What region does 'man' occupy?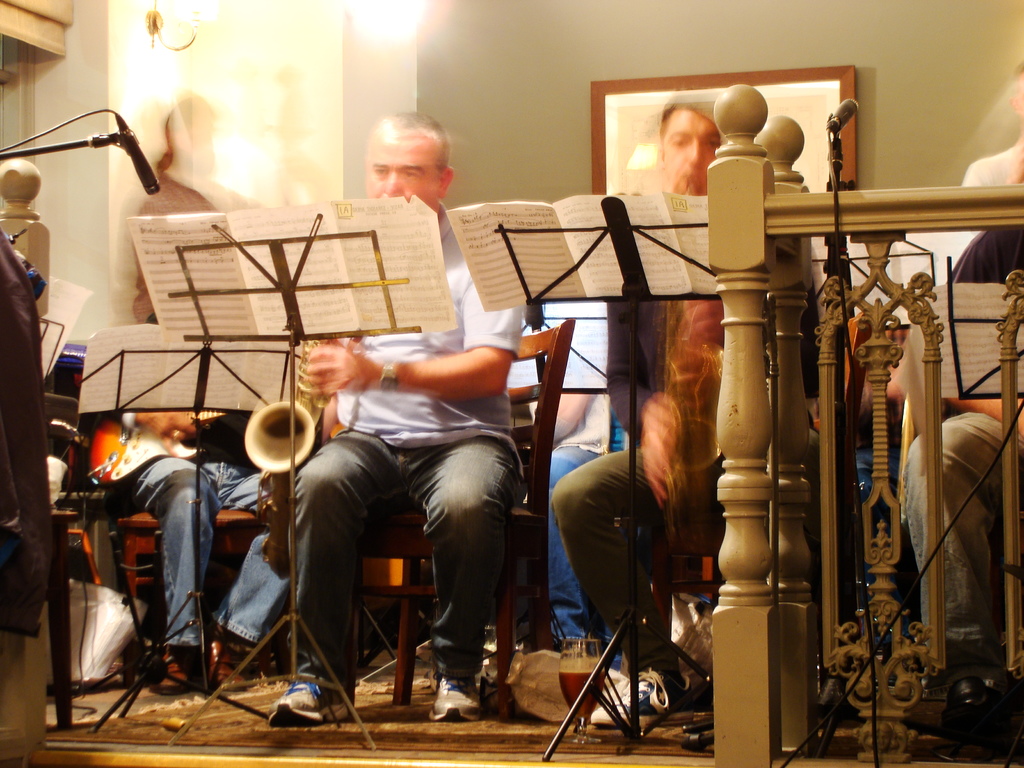
{"x1": 266, "y1": 110, "x2": 524, "y2": 710}.
